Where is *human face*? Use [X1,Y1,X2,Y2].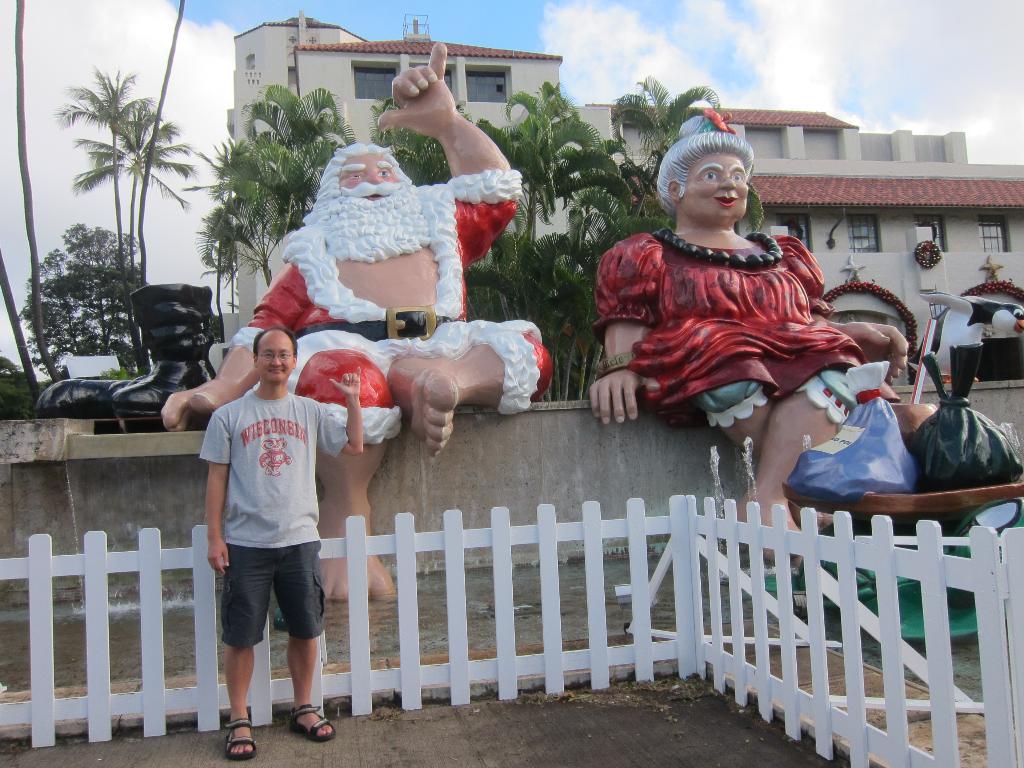
[682,152,749,220].
